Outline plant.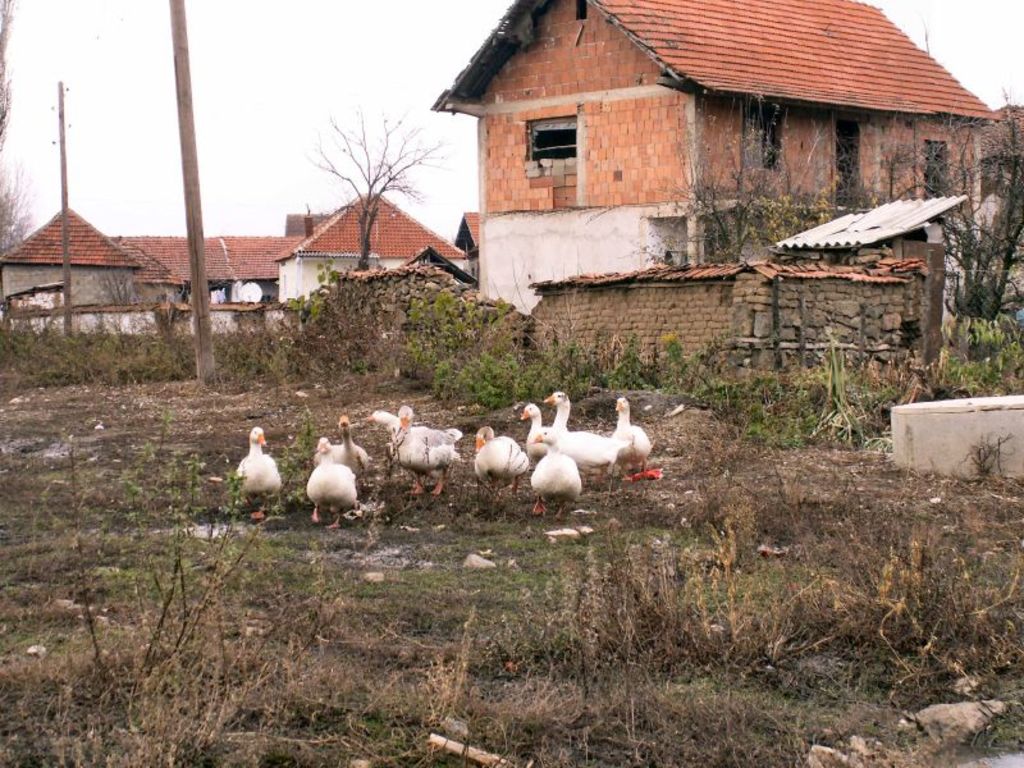
Outline: <box>0,269,1023,767</box>.
